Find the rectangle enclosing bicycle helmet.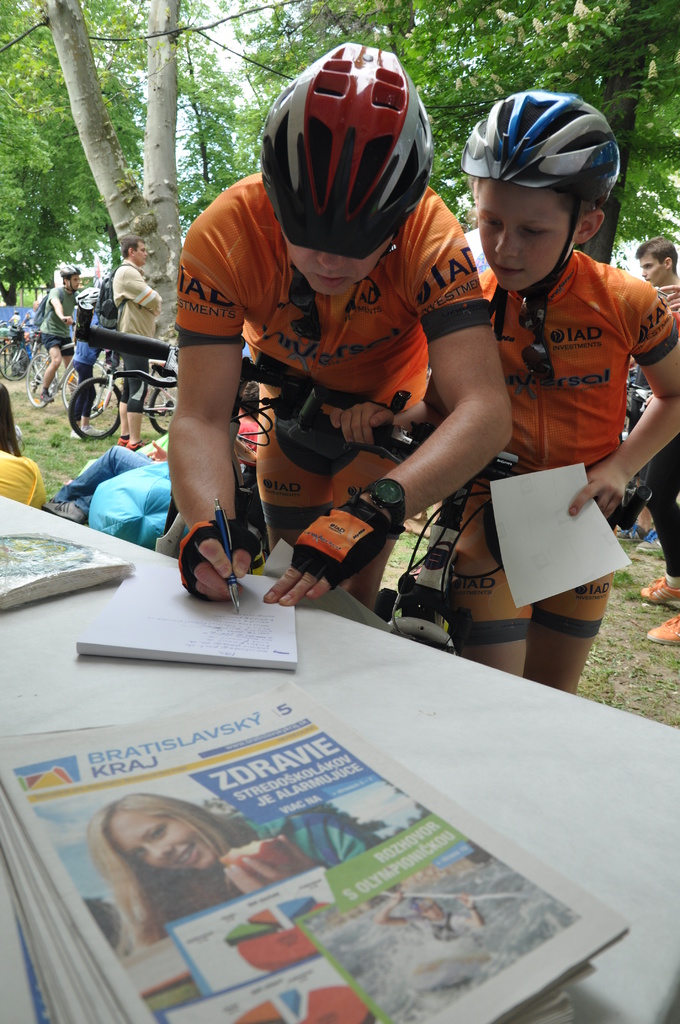
<box>61,263,84,296</box>.
